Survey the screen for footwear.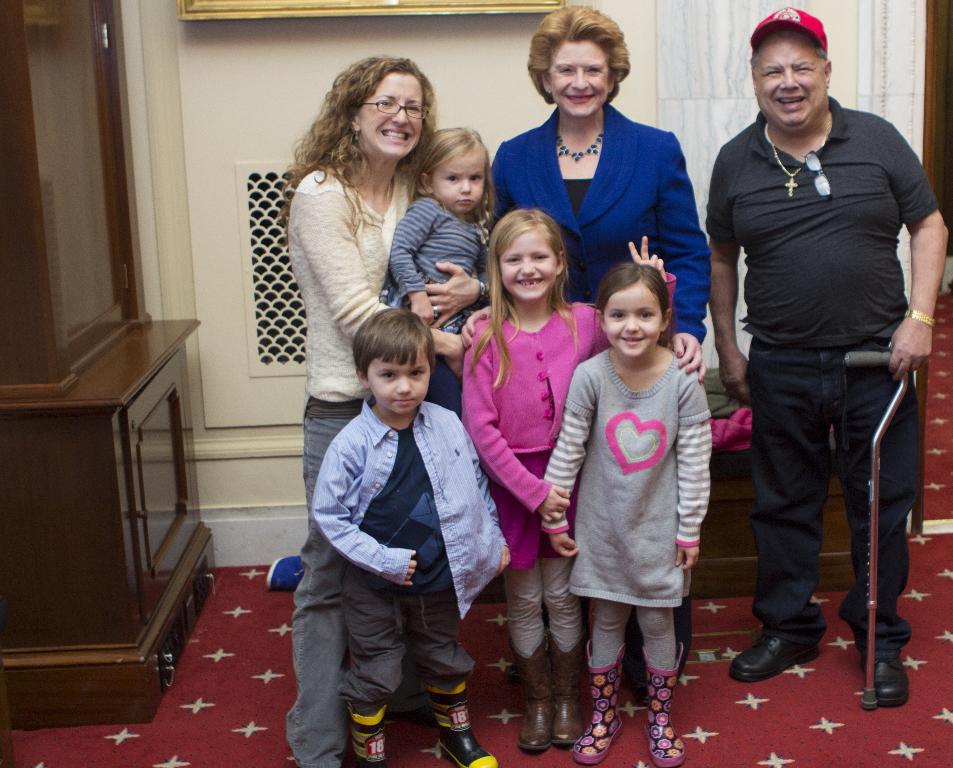
Survey found: (572,637,629,765).
